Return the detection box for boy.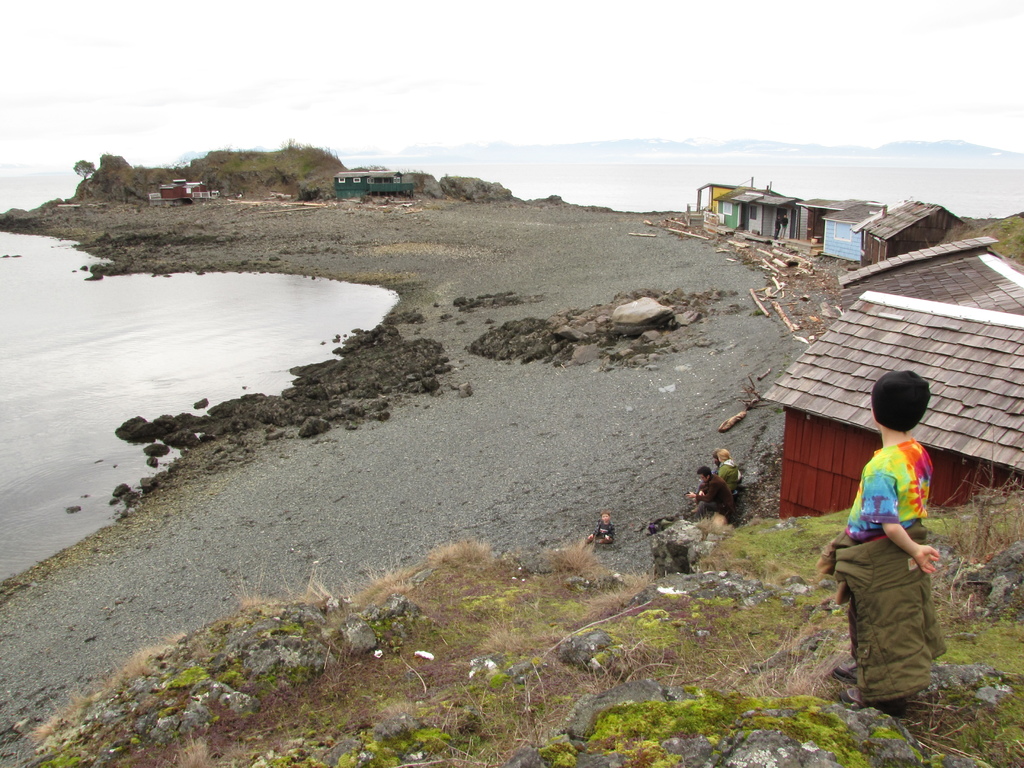
{"left": 772, "top": 384, "right": 949, "bottom": 728}.
